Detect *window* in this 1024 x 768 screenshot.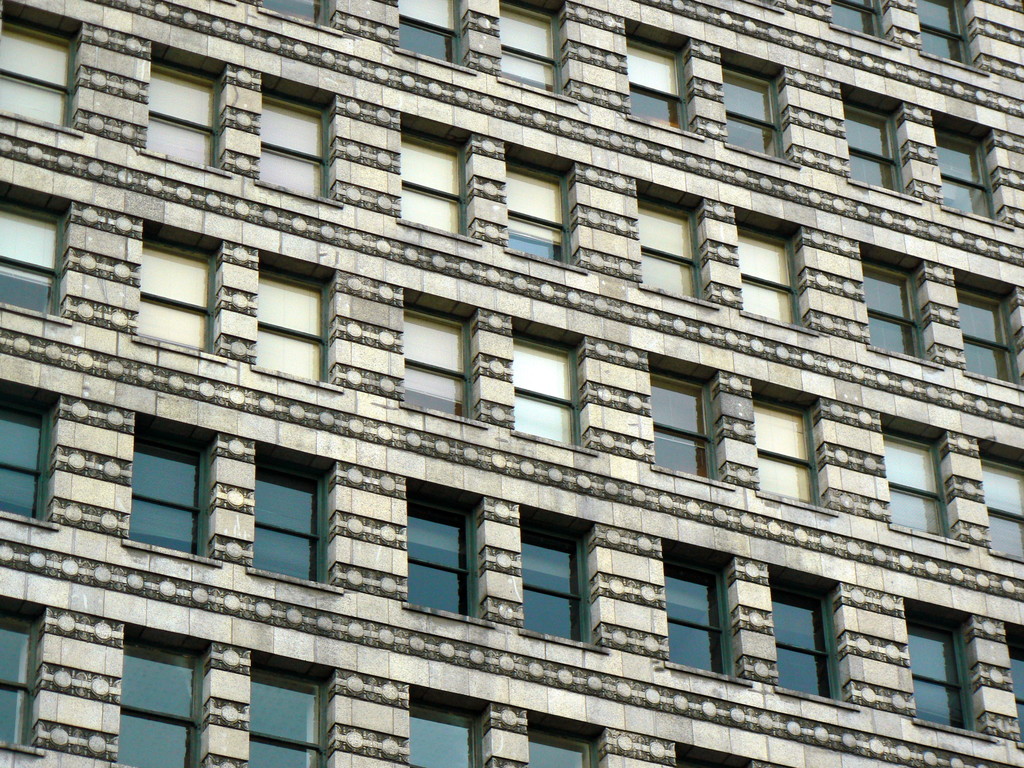
Detection: <region>876, 440, 946, 538</region>.
